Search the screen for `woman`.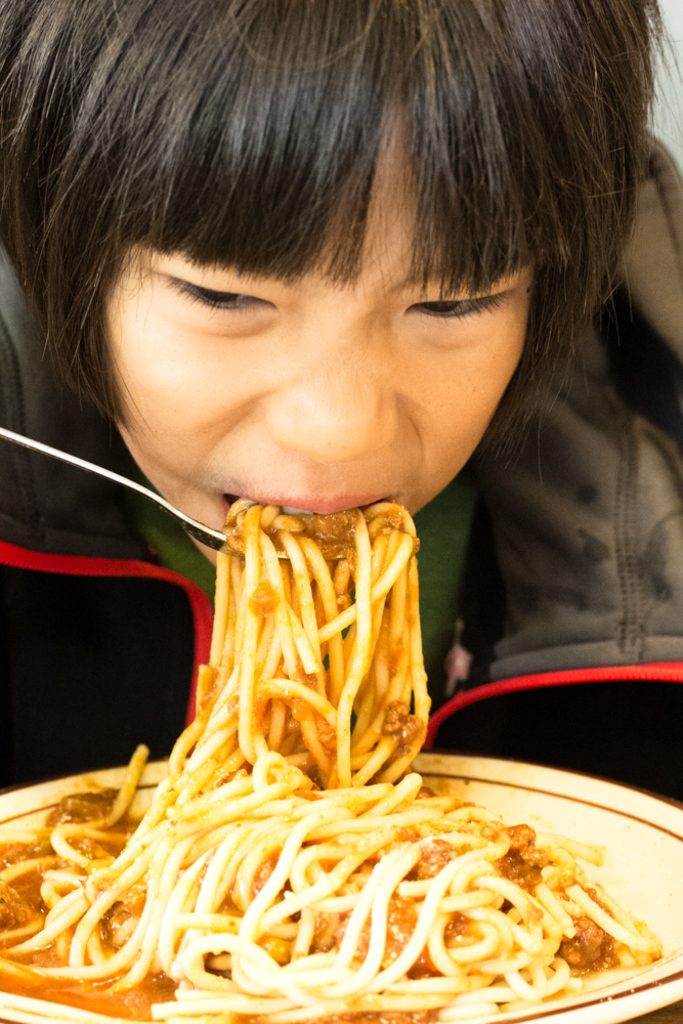
Found at {"left": 0, "top": 0, "right": 682, "bottom": 812}.
